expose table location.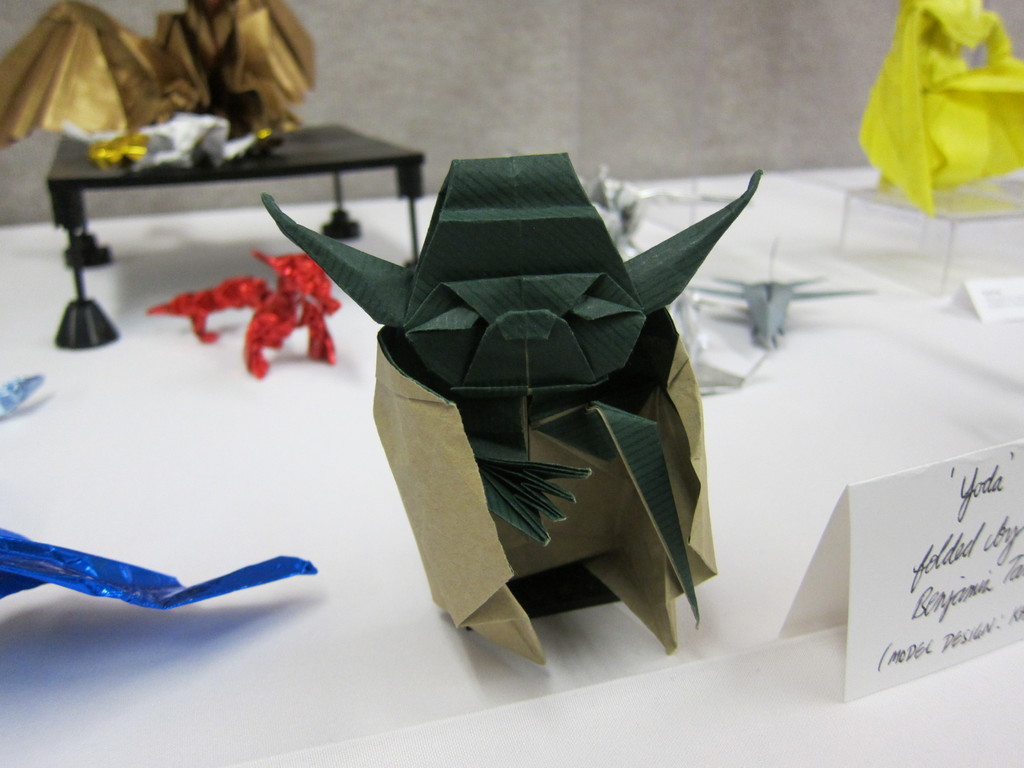
Exposed at x1=0 y1=168 x2=1023 y2=767.
